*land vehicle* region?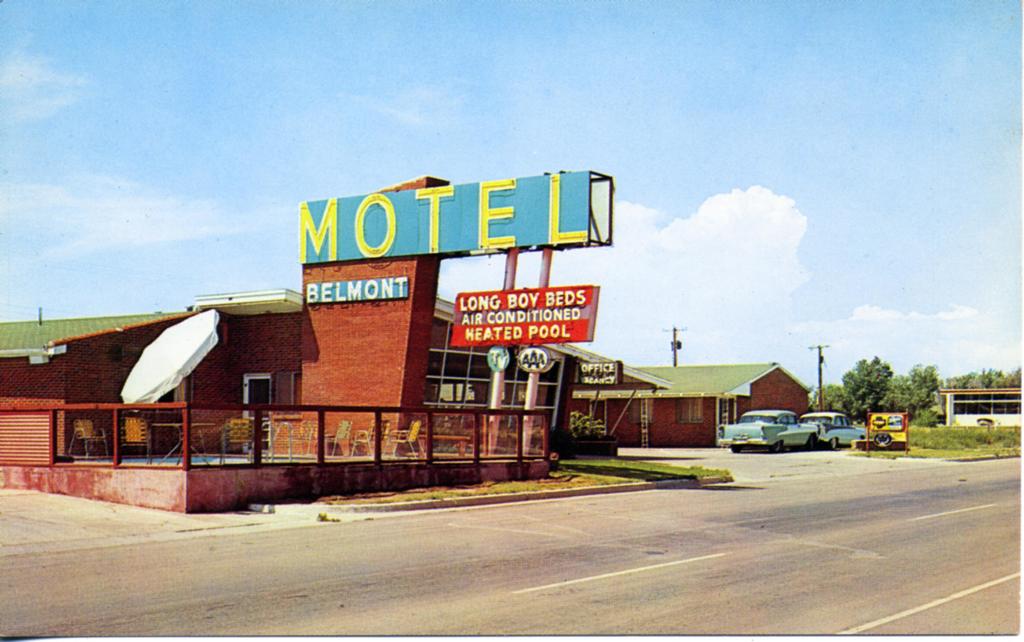
l=802, t=410, r=867, b=445
